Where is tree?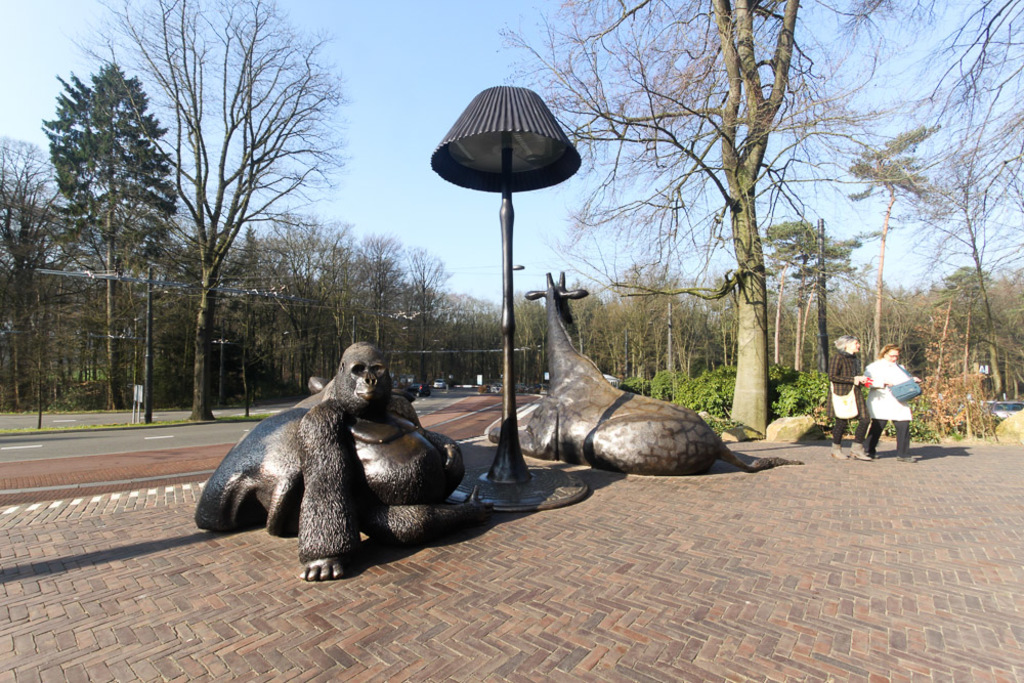
bbox(481, 0, 919, 436).
